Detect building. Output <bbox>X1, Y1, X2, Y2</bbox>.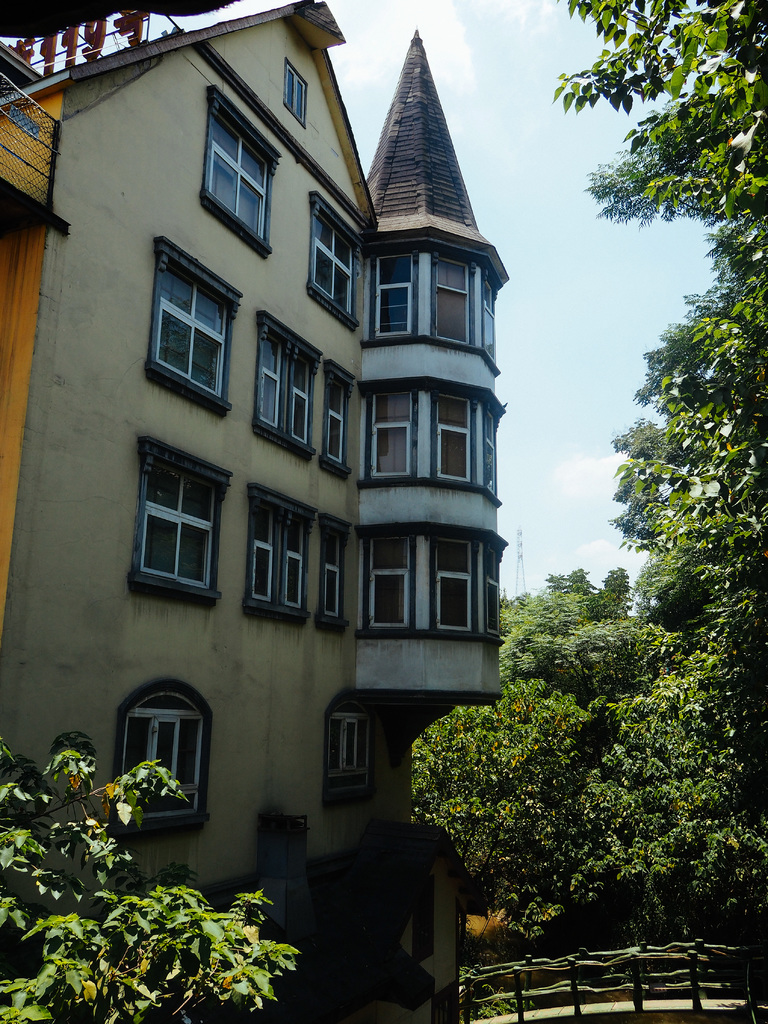
<bbox>0, 0, 511, 1020</bbox>.
